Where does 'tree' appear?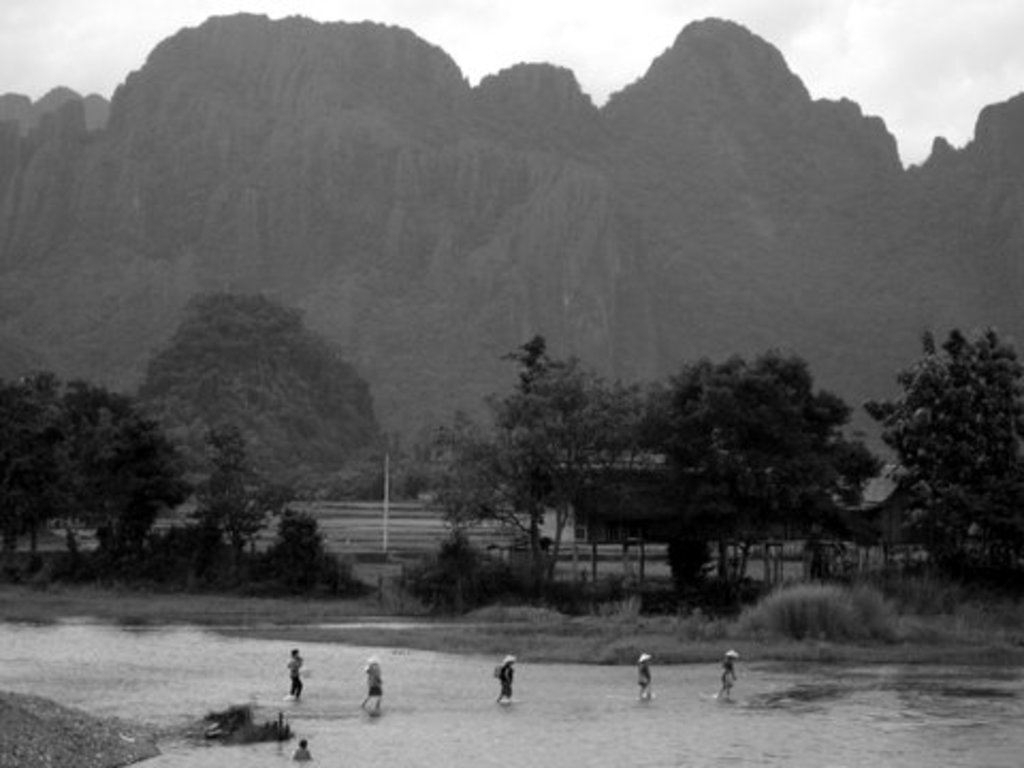
Appears at box(149, 279, 405, 484).
